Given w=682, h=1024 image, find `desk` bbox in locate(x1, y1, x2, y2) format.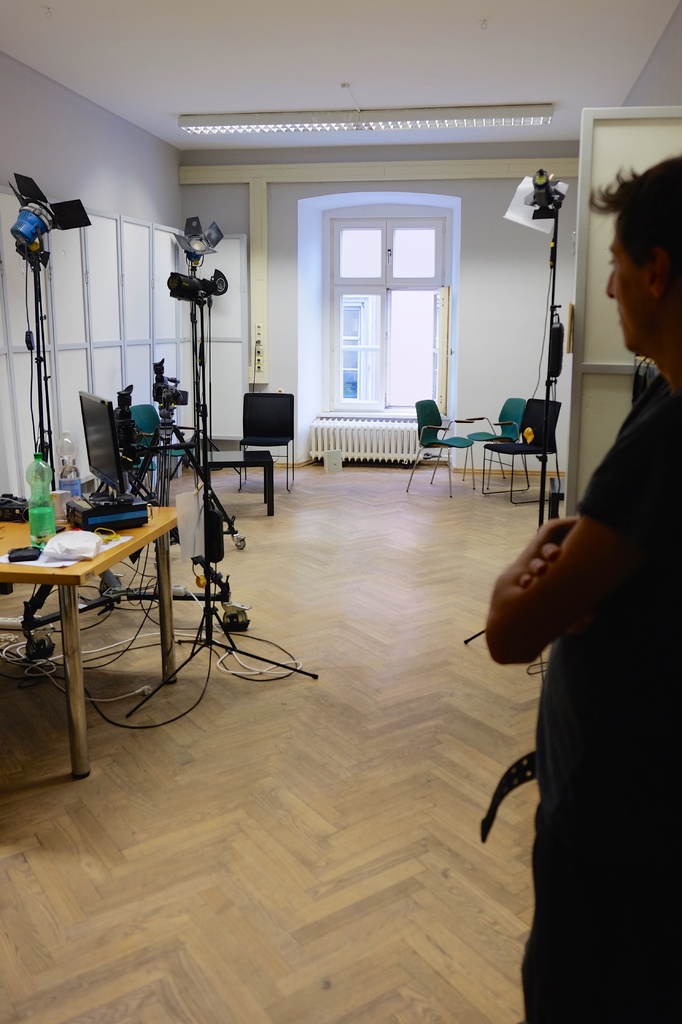
locate(0, 510, 178, 773).
